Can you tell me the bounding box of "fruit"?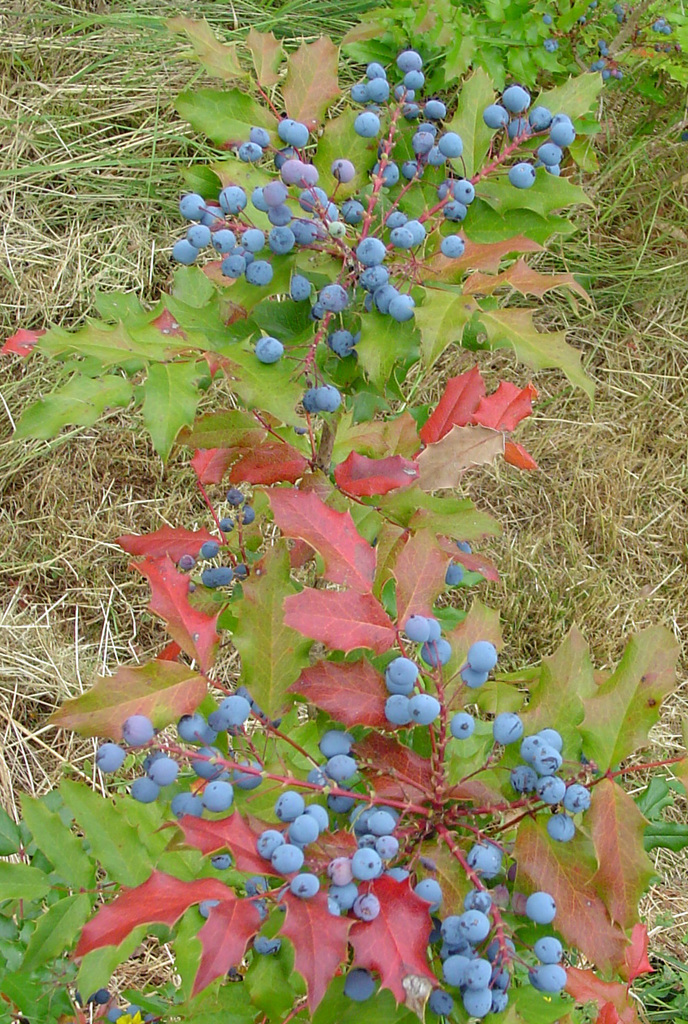
pyautogui.locateOnScreen(251, 931, 284, 956).
